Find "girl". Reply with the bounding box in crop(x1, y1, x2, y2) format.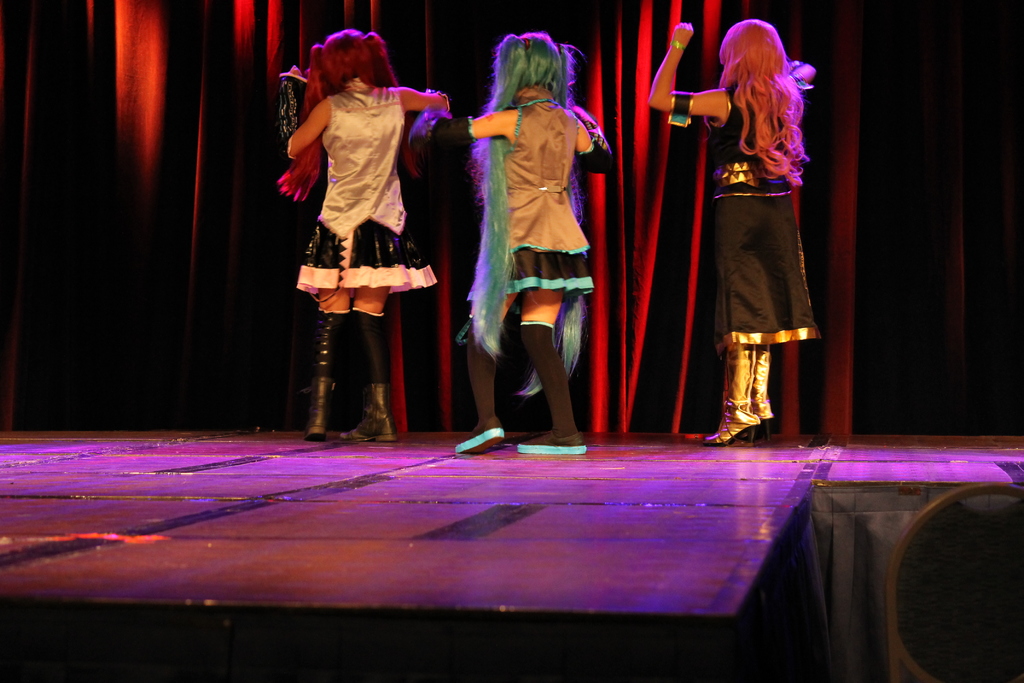
crop(448, 26, 612, 452).
